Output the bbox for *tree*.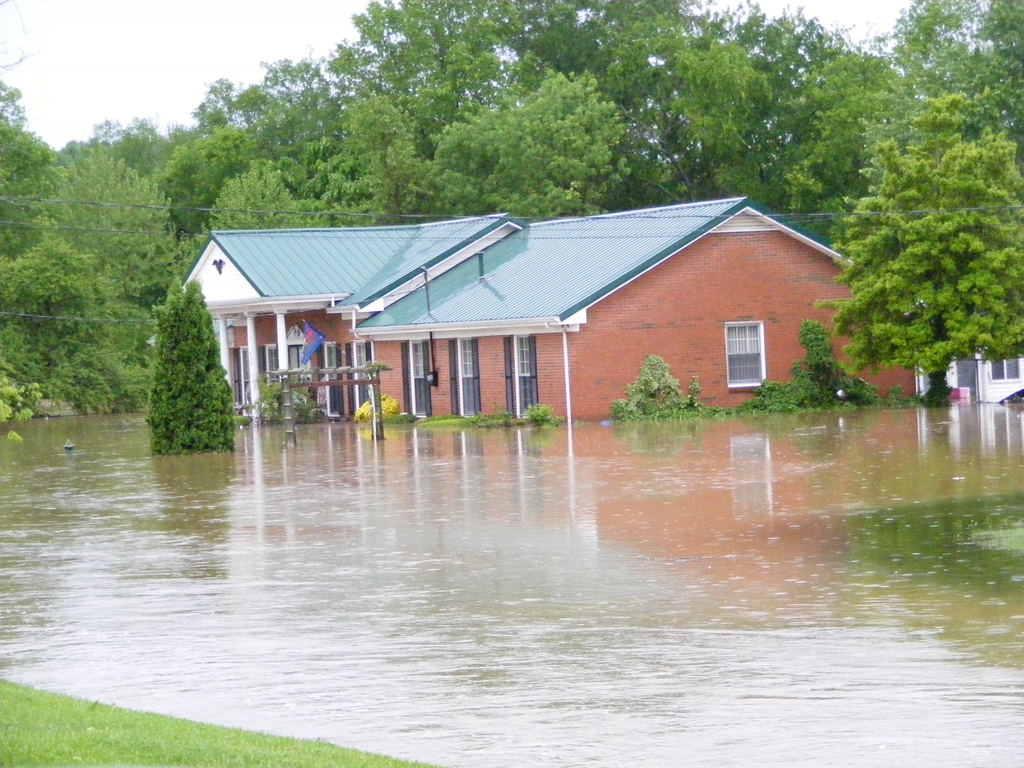
[left=206, top=157, right=303, bottom=233].
